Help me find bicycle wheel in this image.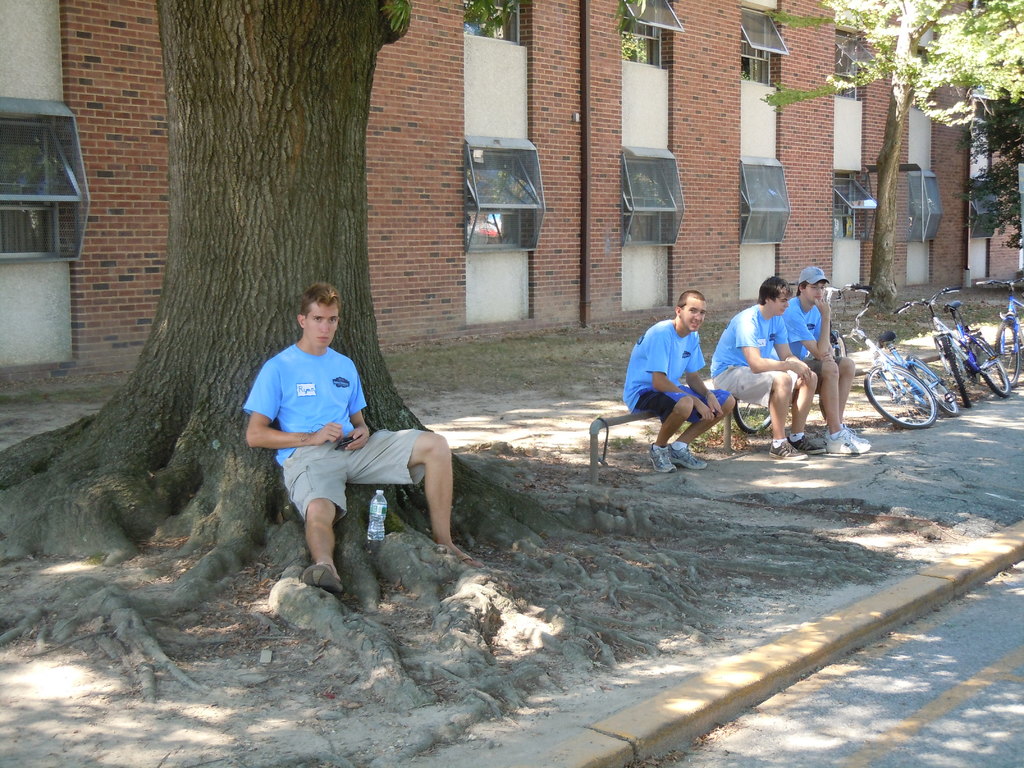
Found it: detection(968, 335, 1011, 397).
